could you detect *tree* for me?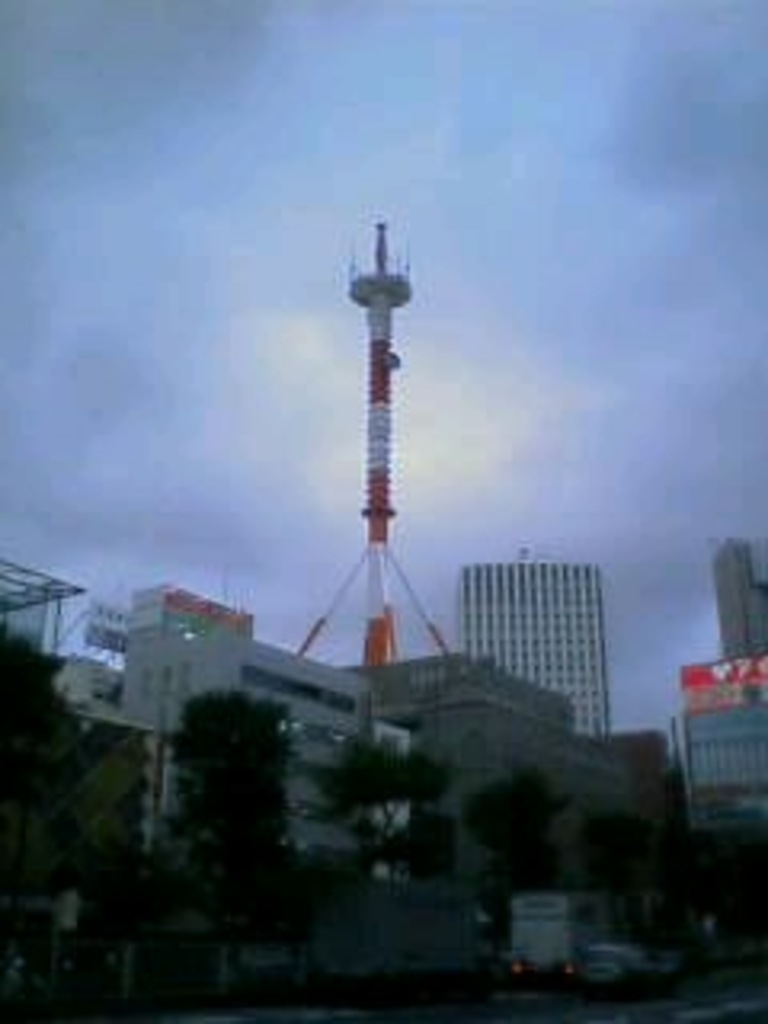
Detection result: BBox(6, 627, 154, 1018).
